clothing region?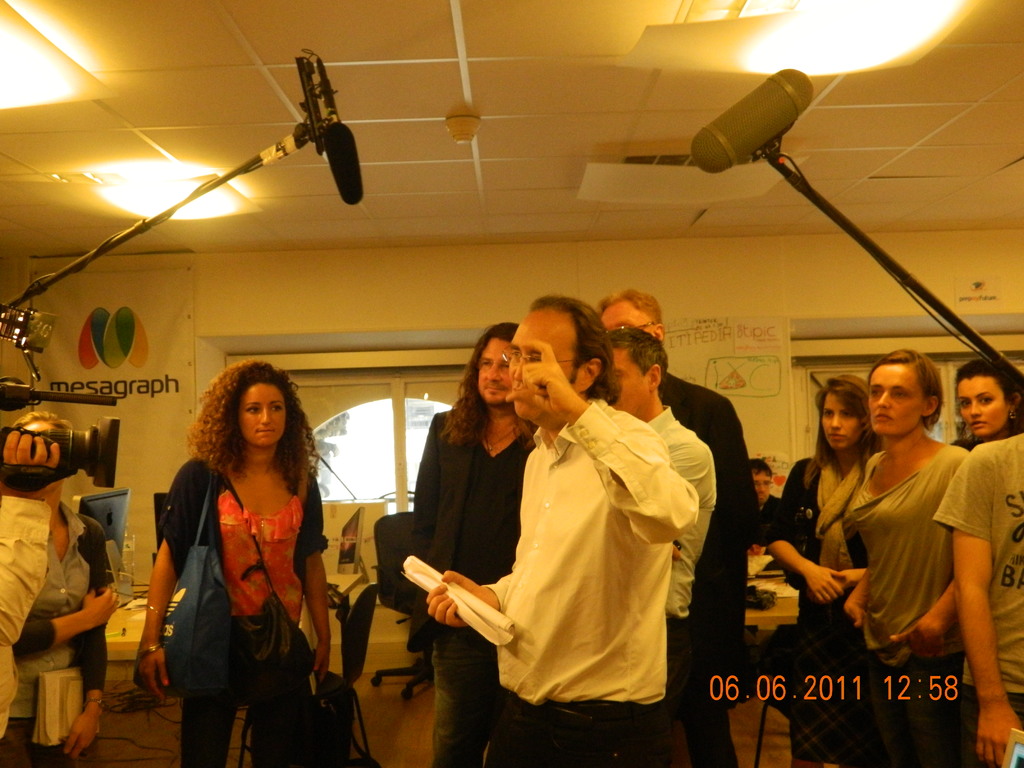
bbox=[652, 366, 763, 767]
